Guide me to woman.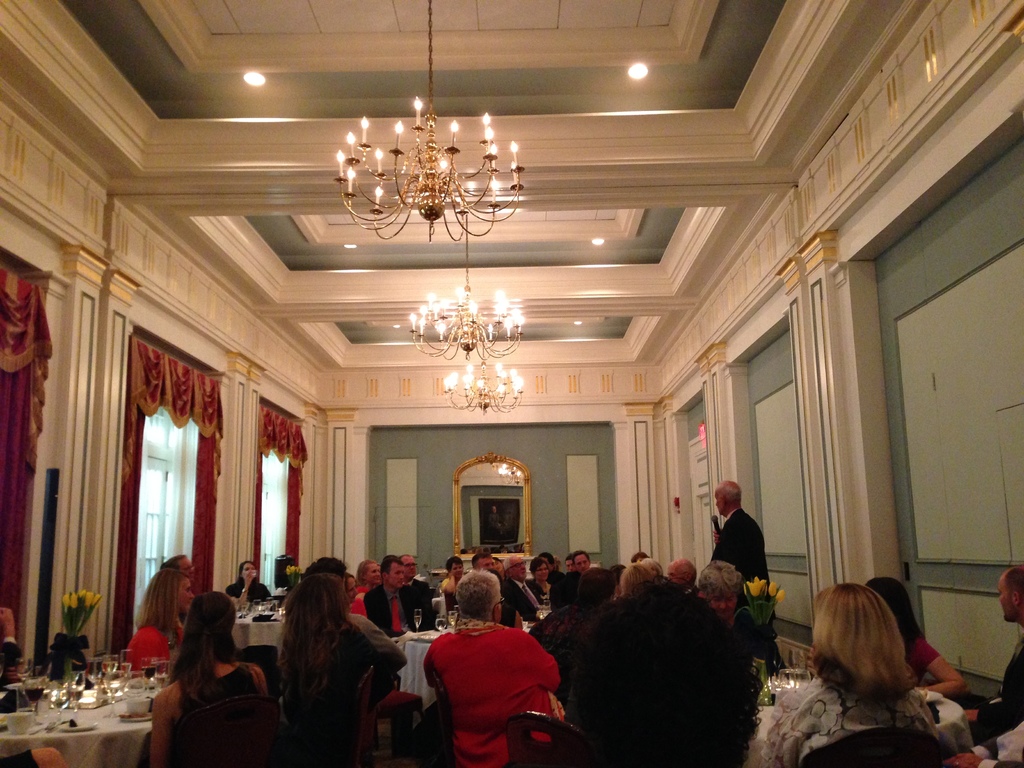
Guidance: box=[630, 550, 650, 561].
